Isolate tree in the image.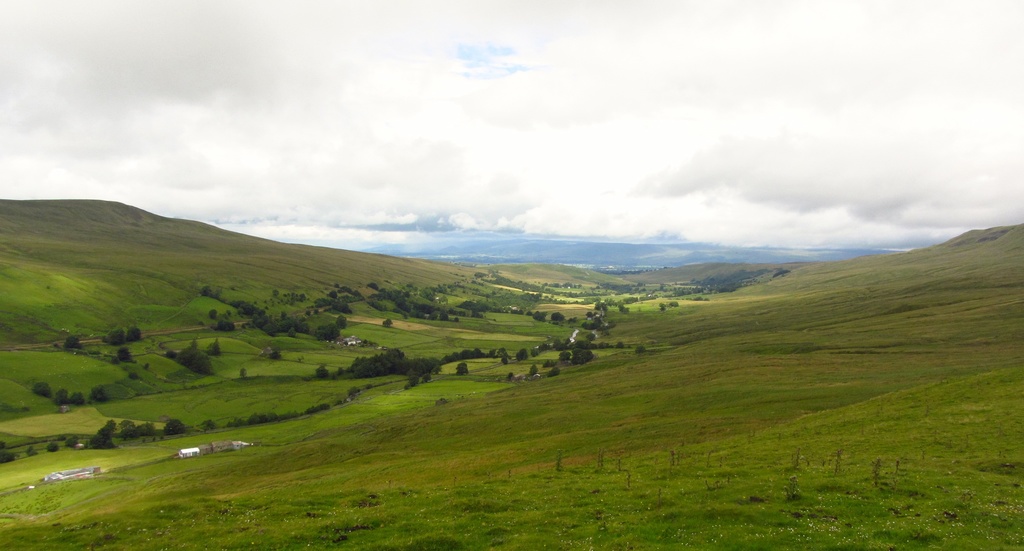
Isolated region: 111/346/130/363.
